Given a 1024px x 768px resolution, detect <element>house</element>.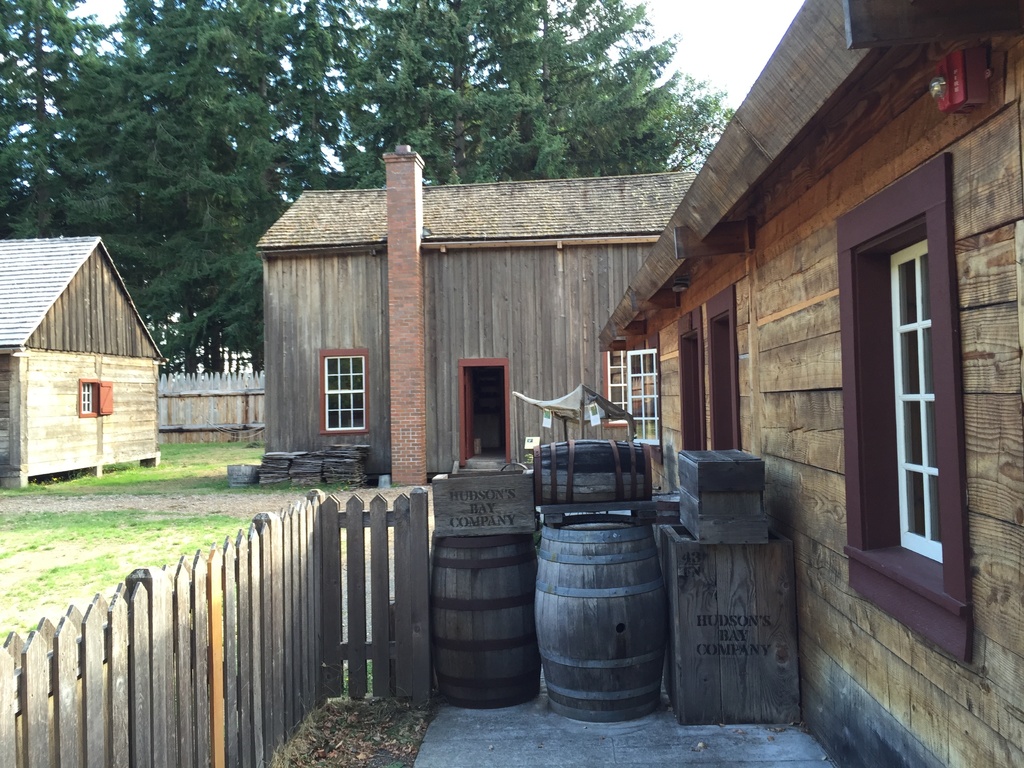
(x1=3, y1=205, x2=207, y2=499).
